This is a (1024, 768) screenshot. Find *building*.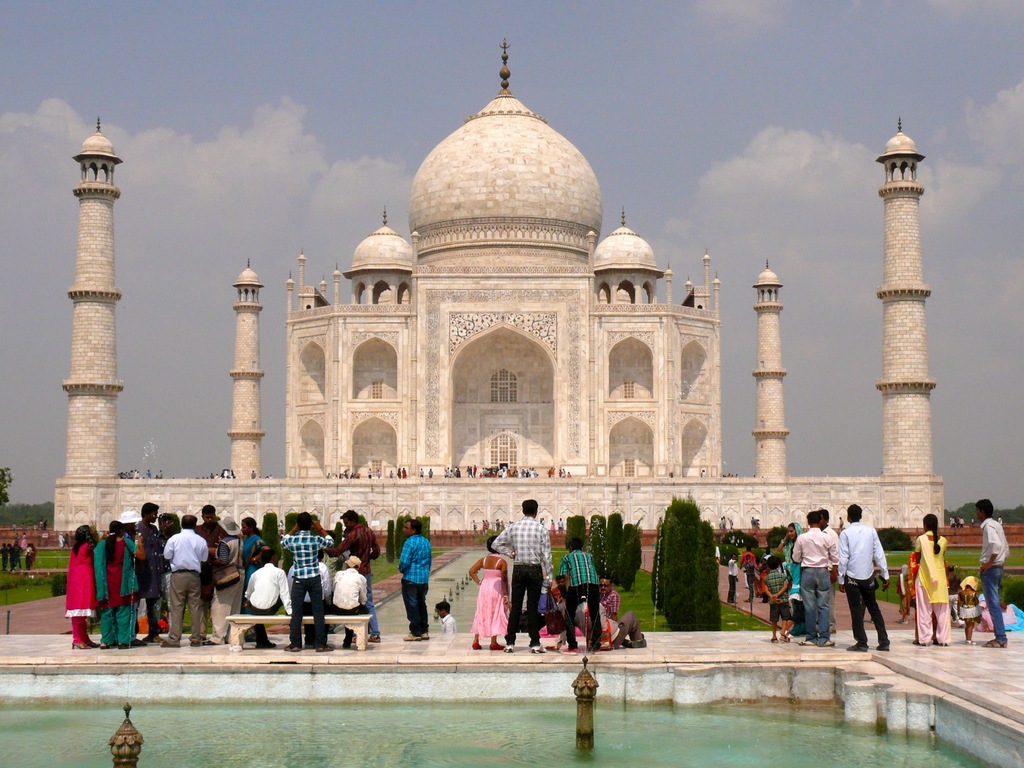
Bounding box: {"x1": 50, "y1": 31, "x2": 949, "y2": 534}.
